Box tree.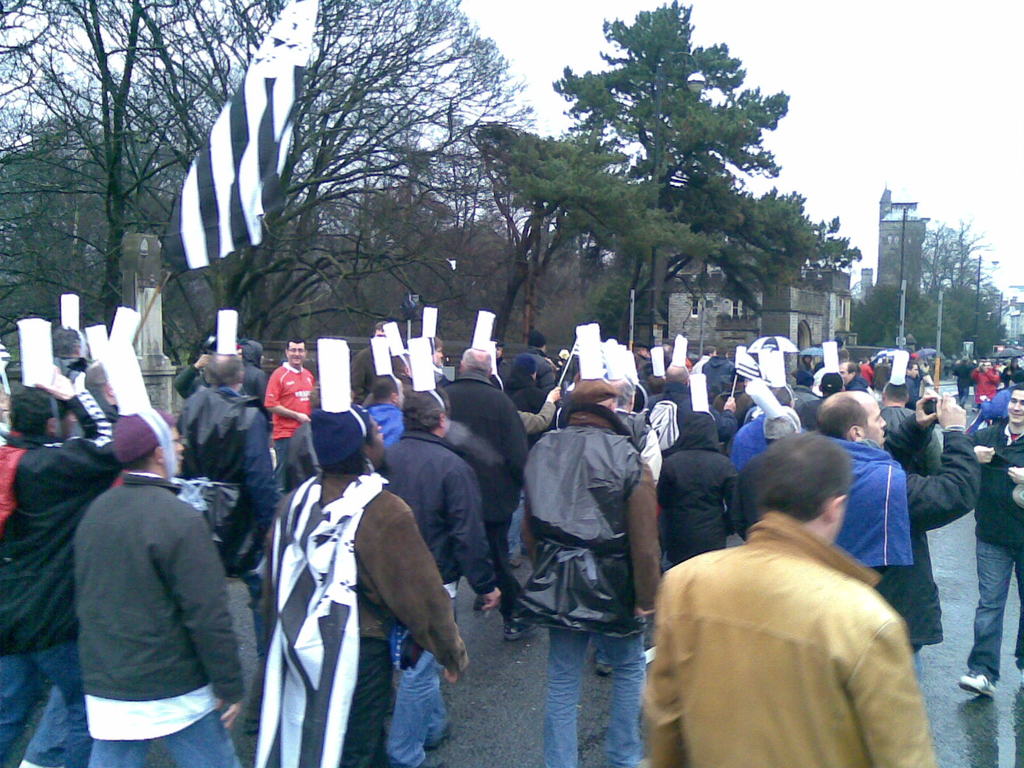
(307,179,462,244).
